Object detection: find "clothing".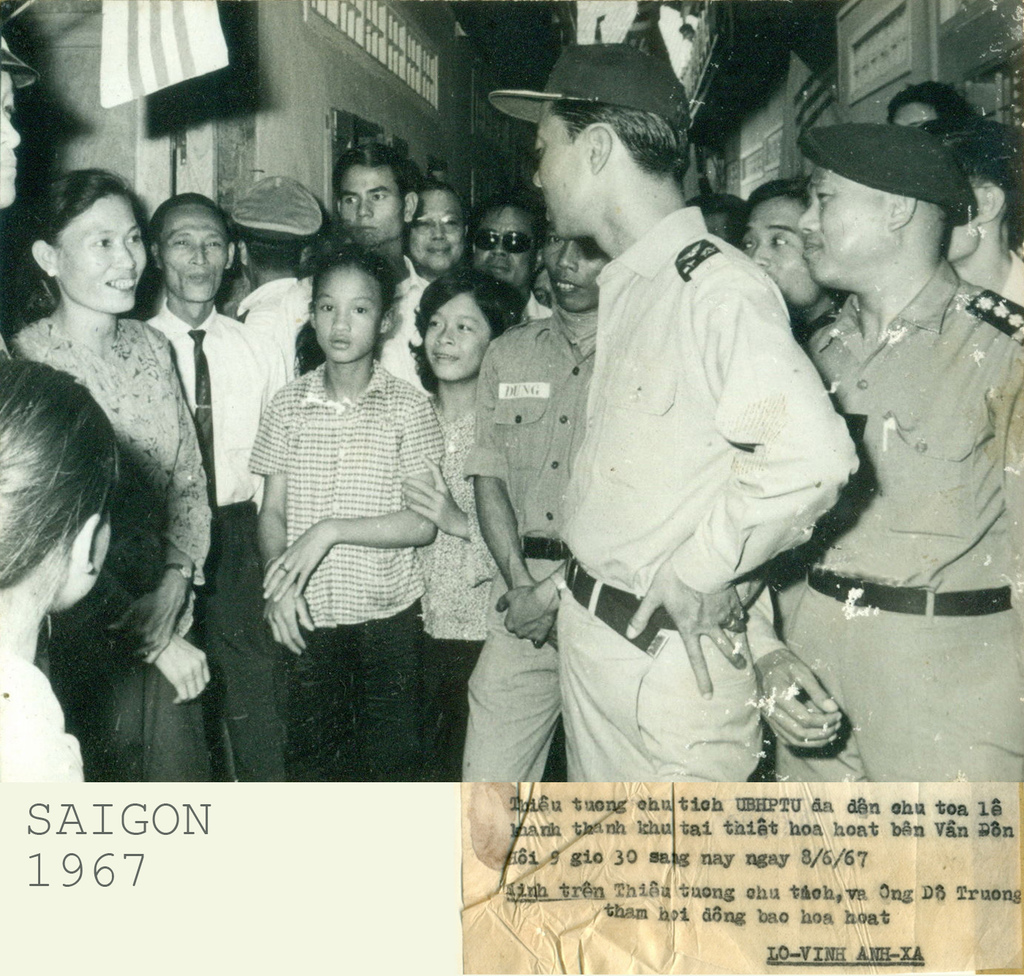
{"left": 774, "top": 253, "right": 1023, "bottom": 781}.
